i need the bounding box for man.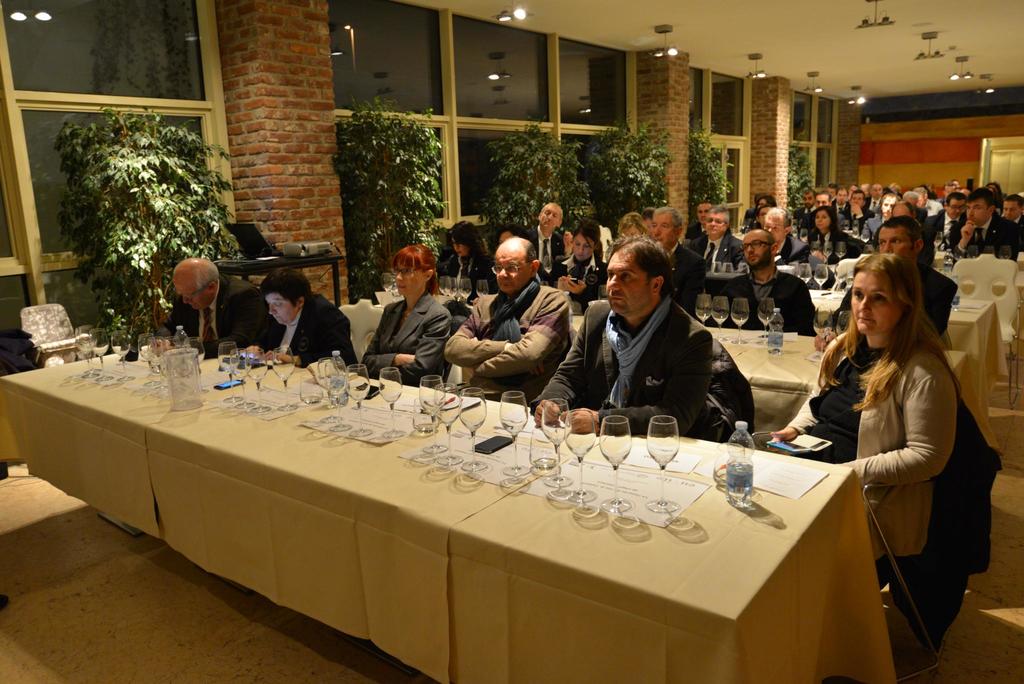
Here it is: <bbox>647, 205, 703, 306</bbox>.
